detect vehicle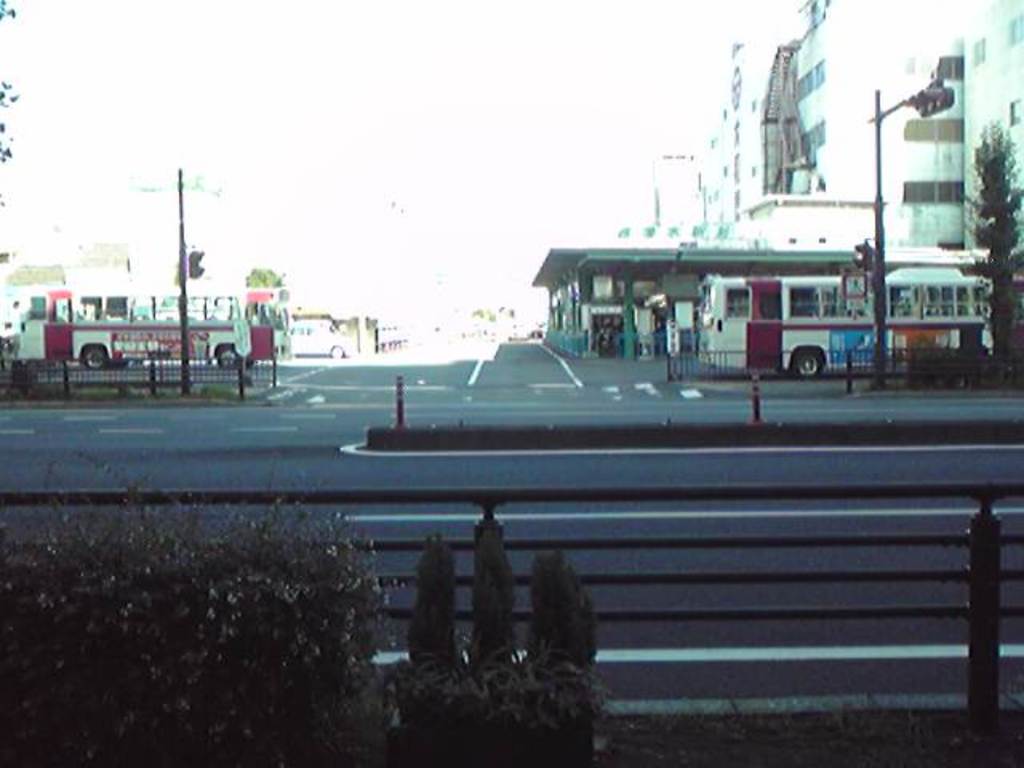
detection(704, 269, 1000, 384)
